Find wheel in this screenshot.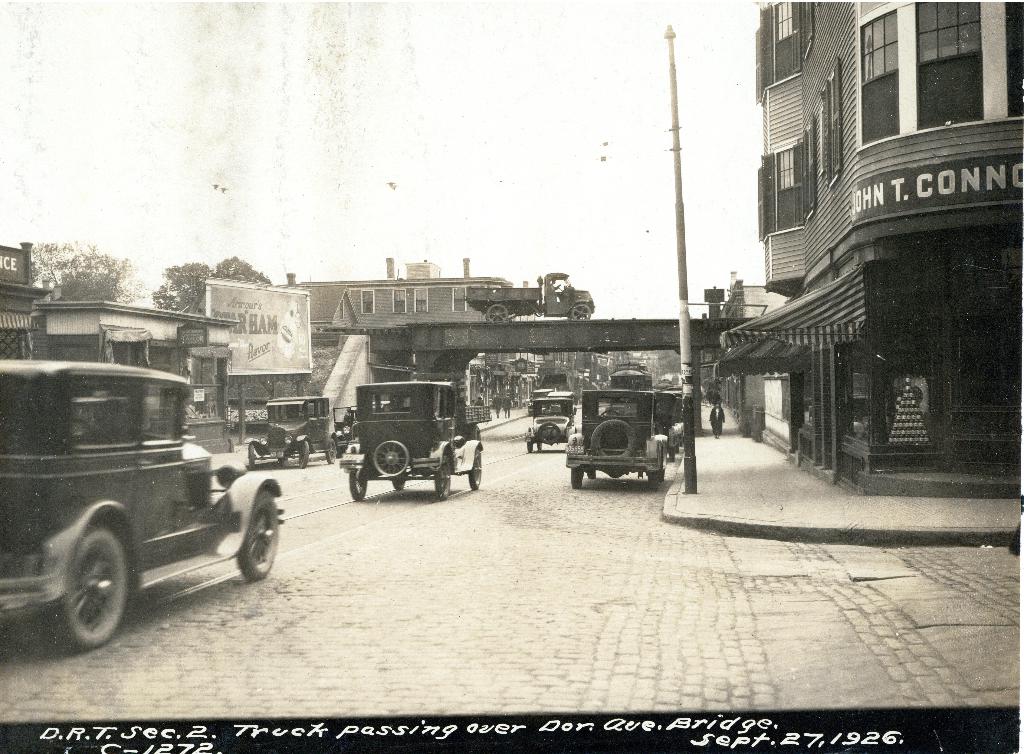
The bounding box for wheel is [276,446,294,464].
